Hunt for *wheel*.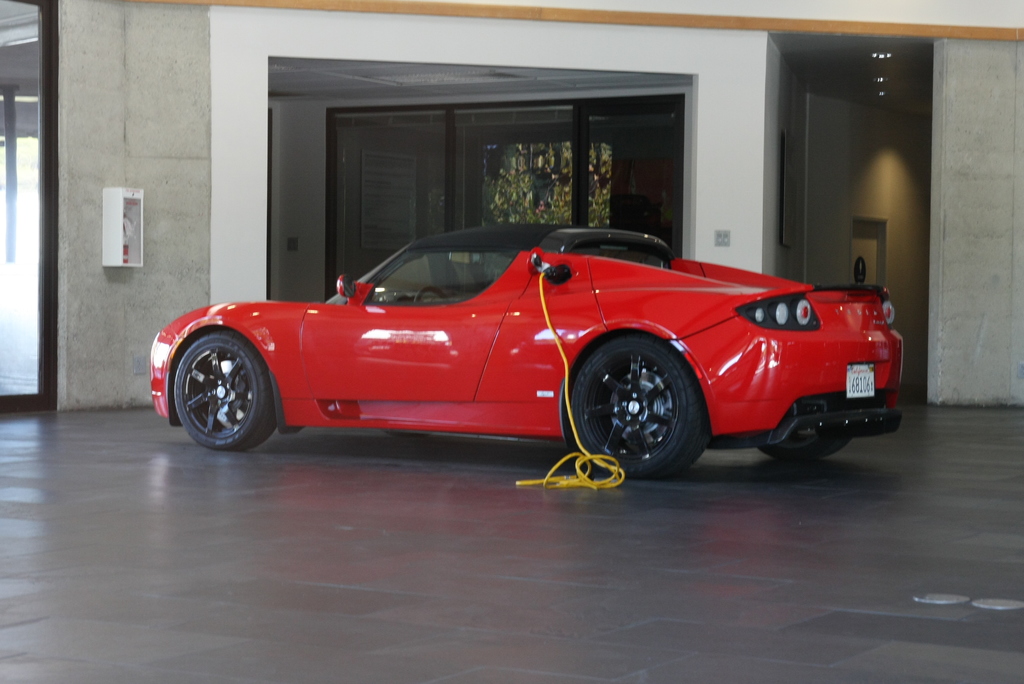
Hunted down at left=762, top=436, right=853, bottom=462.
